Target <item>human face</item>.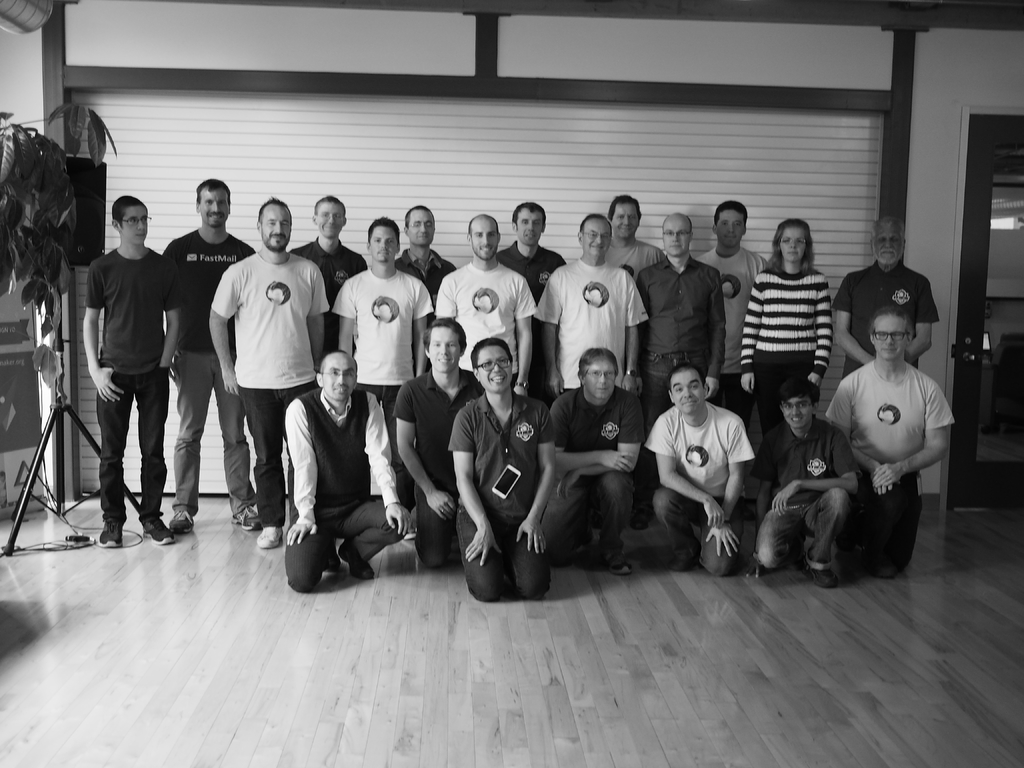
Target region: select_region(662, 216, 690, 257).
